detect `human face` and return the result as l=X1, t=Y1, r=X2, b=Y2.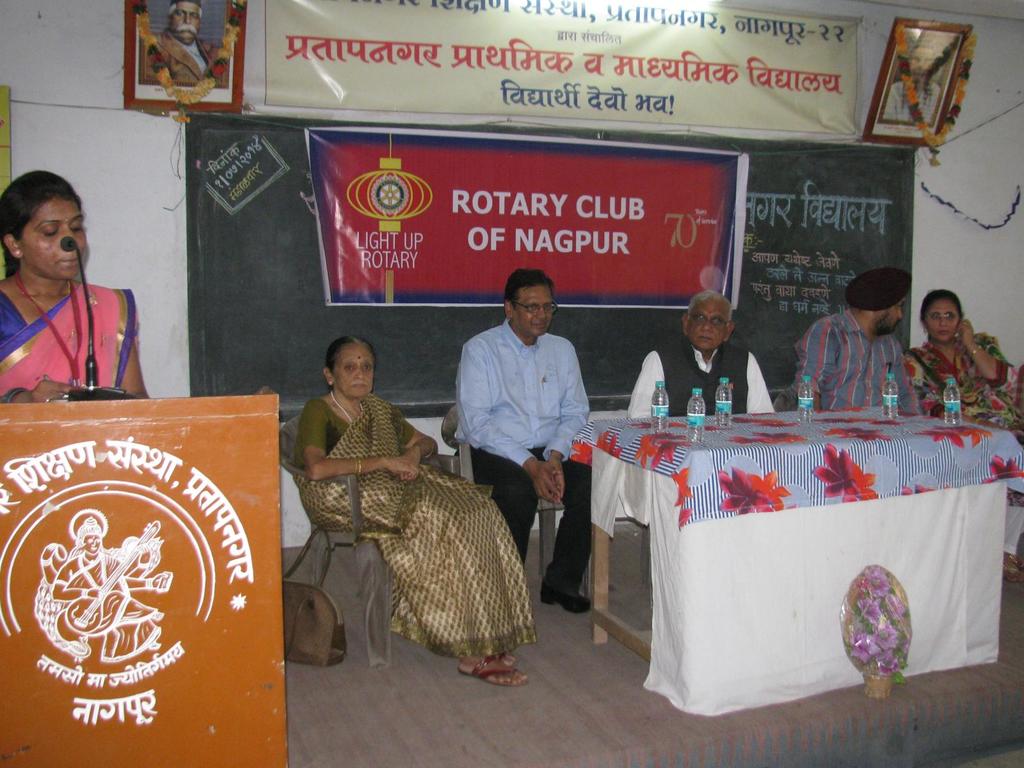
l=337, t=342, r=375, b=399.
